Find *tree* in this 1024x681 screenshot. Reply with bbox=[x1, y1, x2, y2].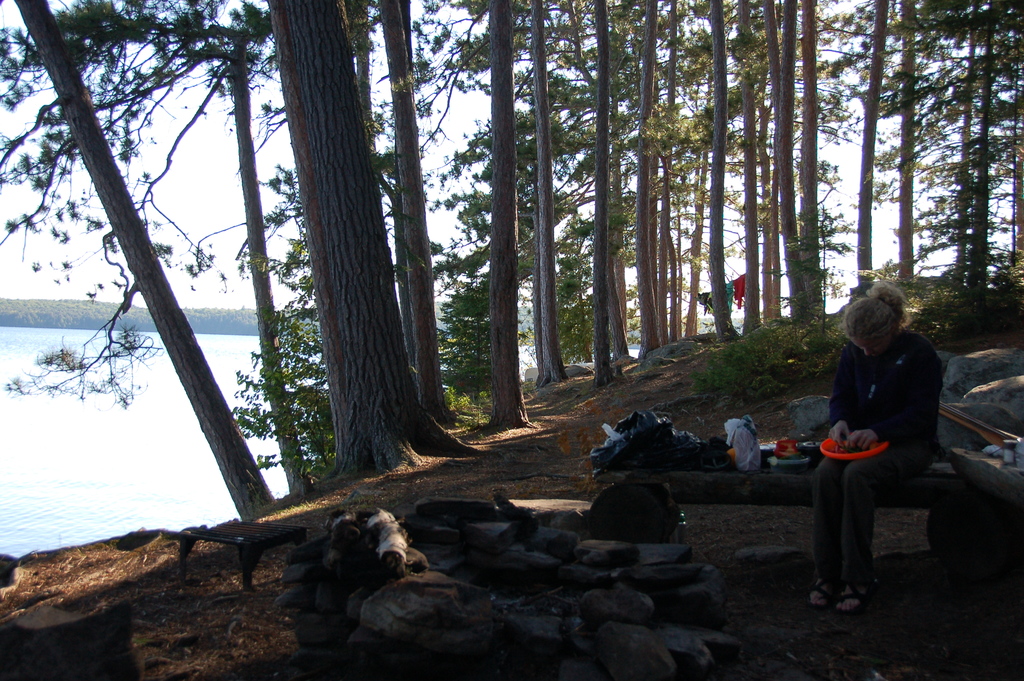
bbox=[740, 0, 776, 338].
